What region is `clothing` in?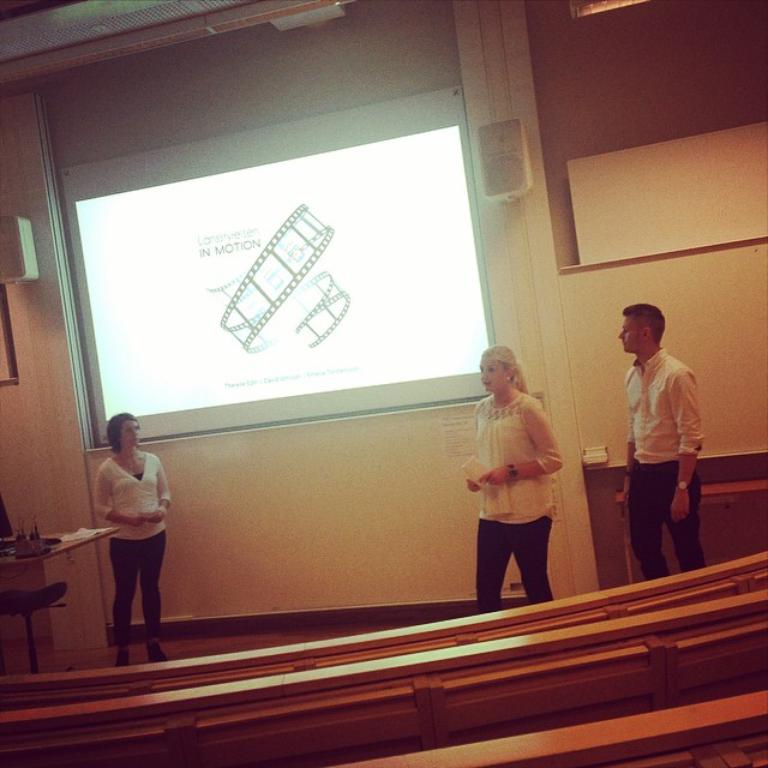
box(91, 448, 179, 642).
